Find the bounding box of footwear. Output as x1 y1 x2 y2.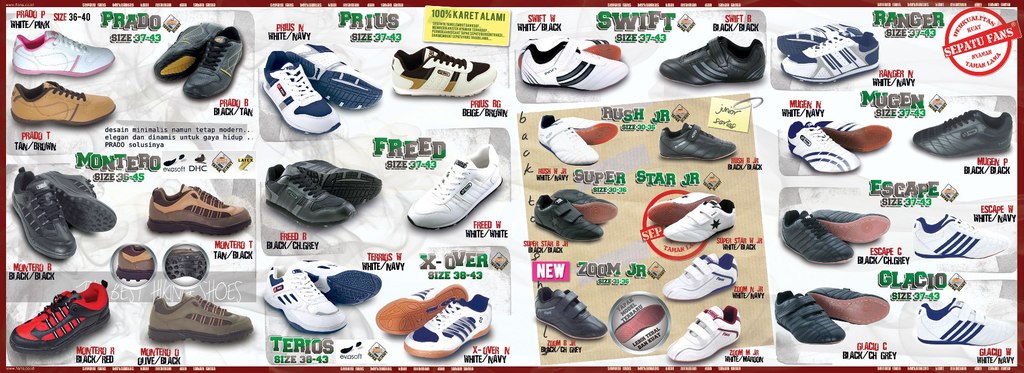
153 21 220 83.
